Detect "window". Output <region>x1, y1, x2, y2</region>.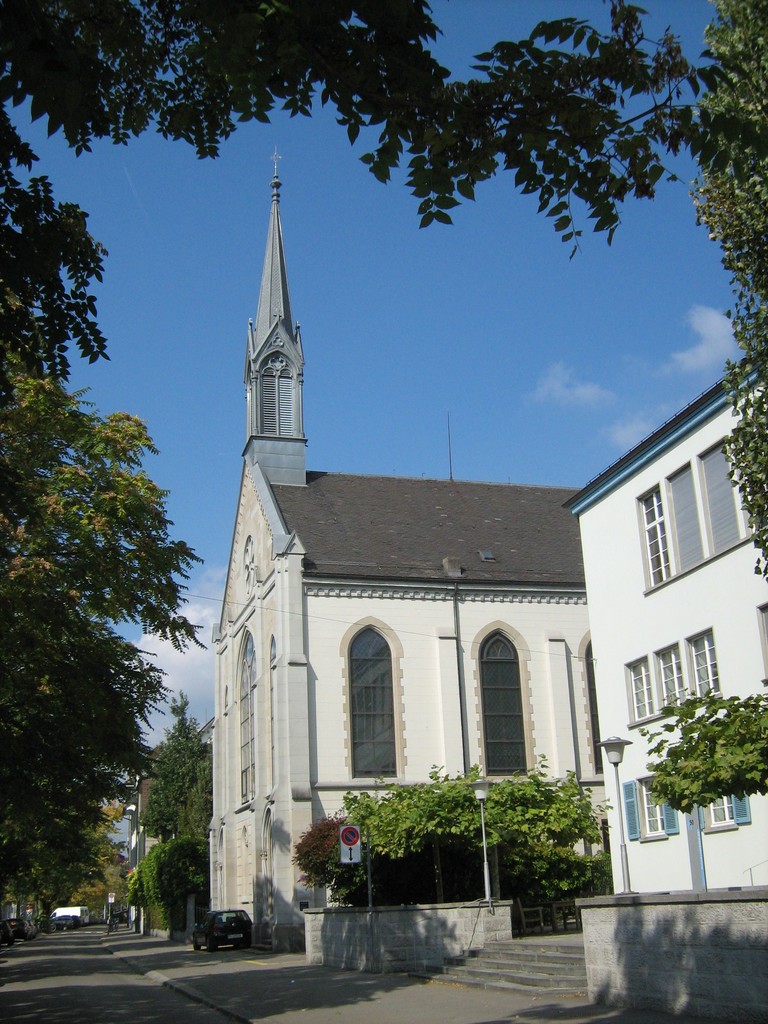
<region>233, 624, 262, 806</region>.
